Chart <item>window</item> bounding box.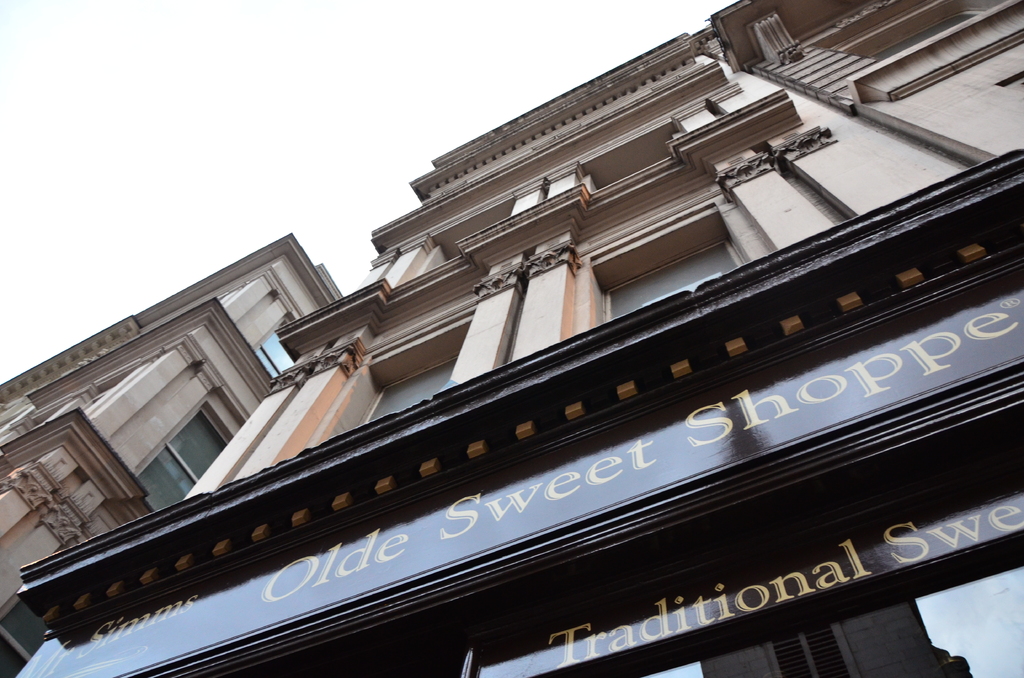
Charted: [365,357,458,425].
